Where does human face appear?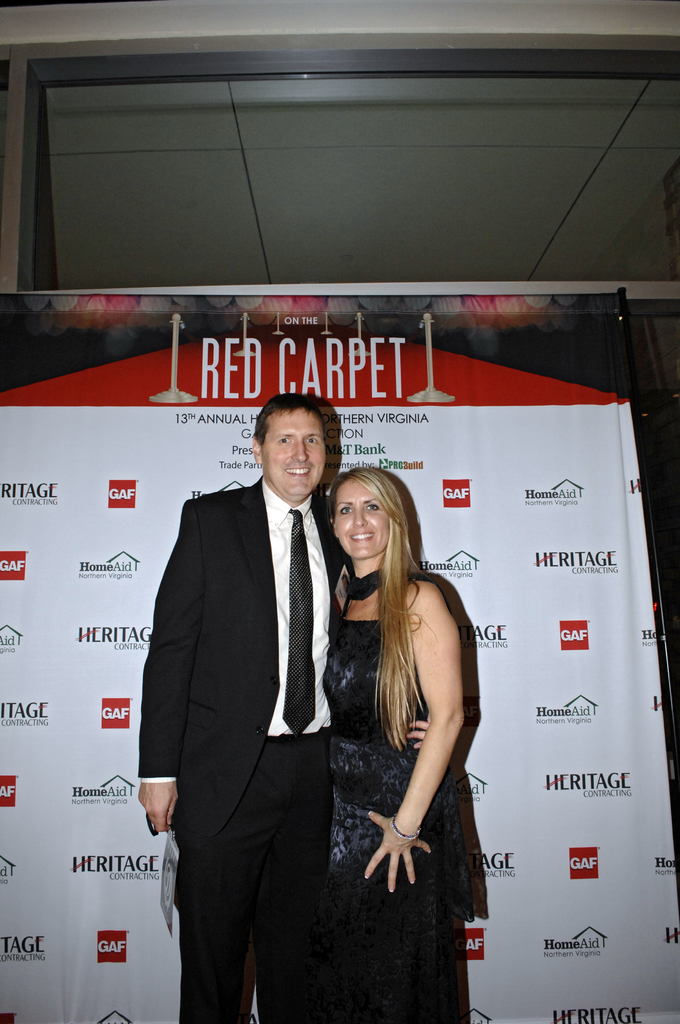
Appears at <box>261,408,327,499</box>.
